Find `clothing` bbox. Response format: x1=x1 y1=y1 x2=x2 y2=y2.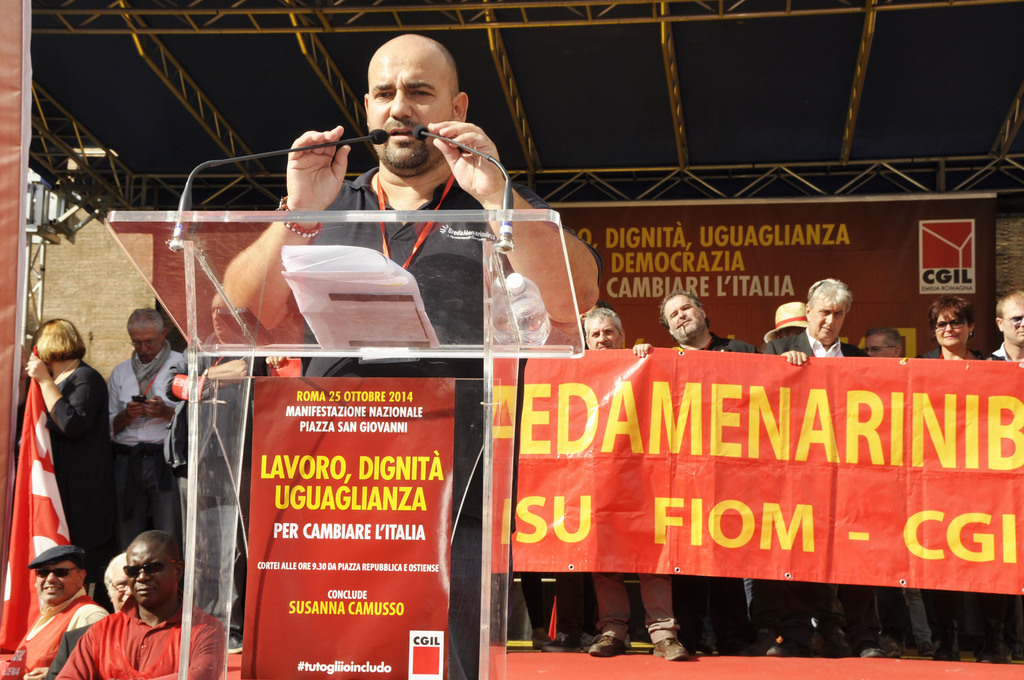
x1=155 y1=336 x2=264 y2=636.
